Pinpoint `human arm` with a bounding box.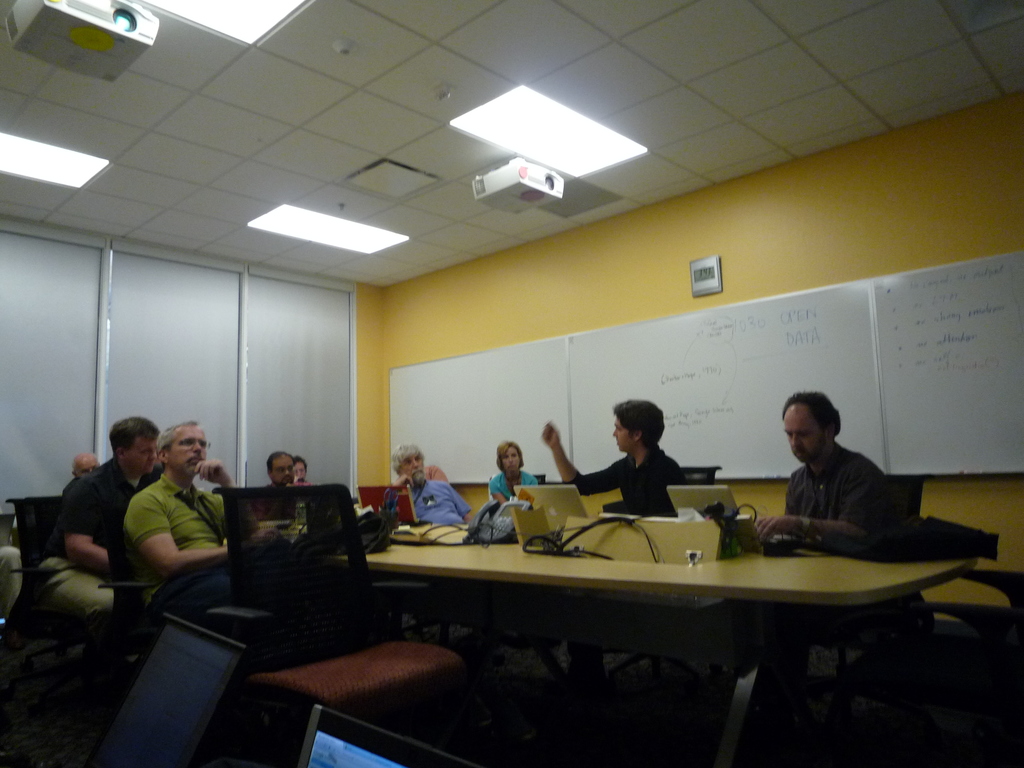
Rect(59, 477, 112, 577).
